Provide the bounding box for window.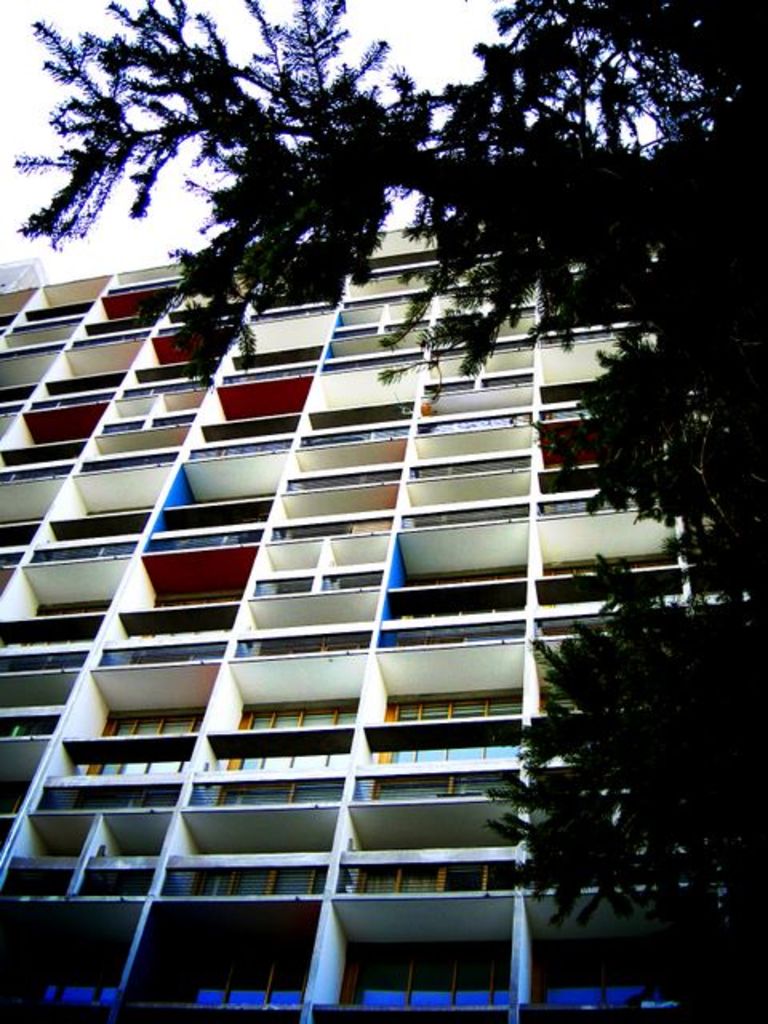
pyautogui.locateOnScreen(2, 853, 515, 898).
